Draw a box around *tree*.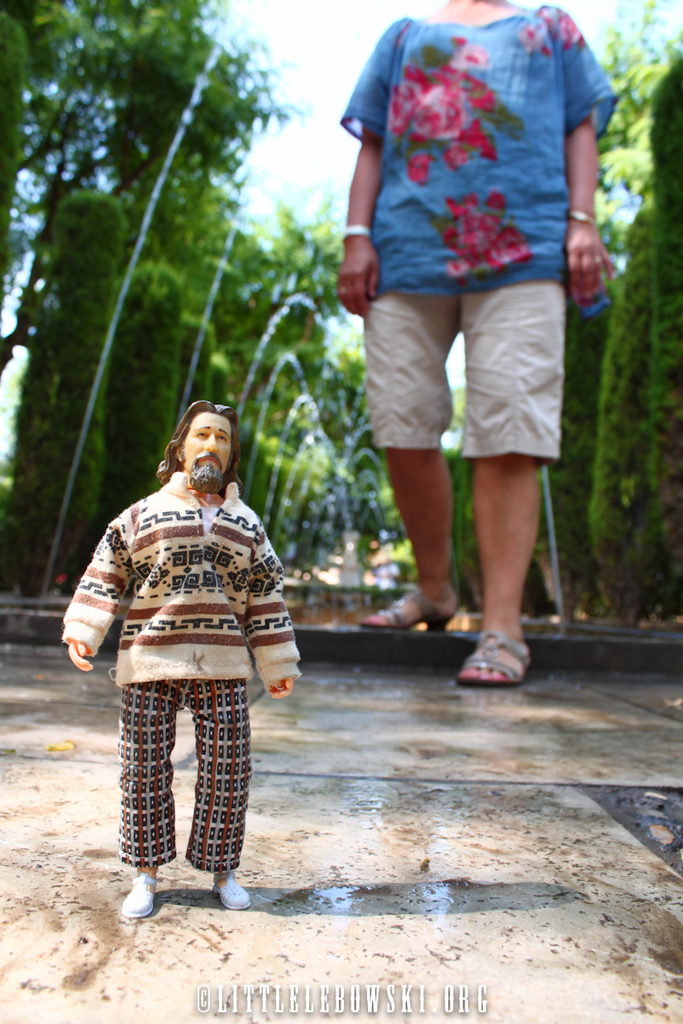
locate(533, 220, 607, 665).
